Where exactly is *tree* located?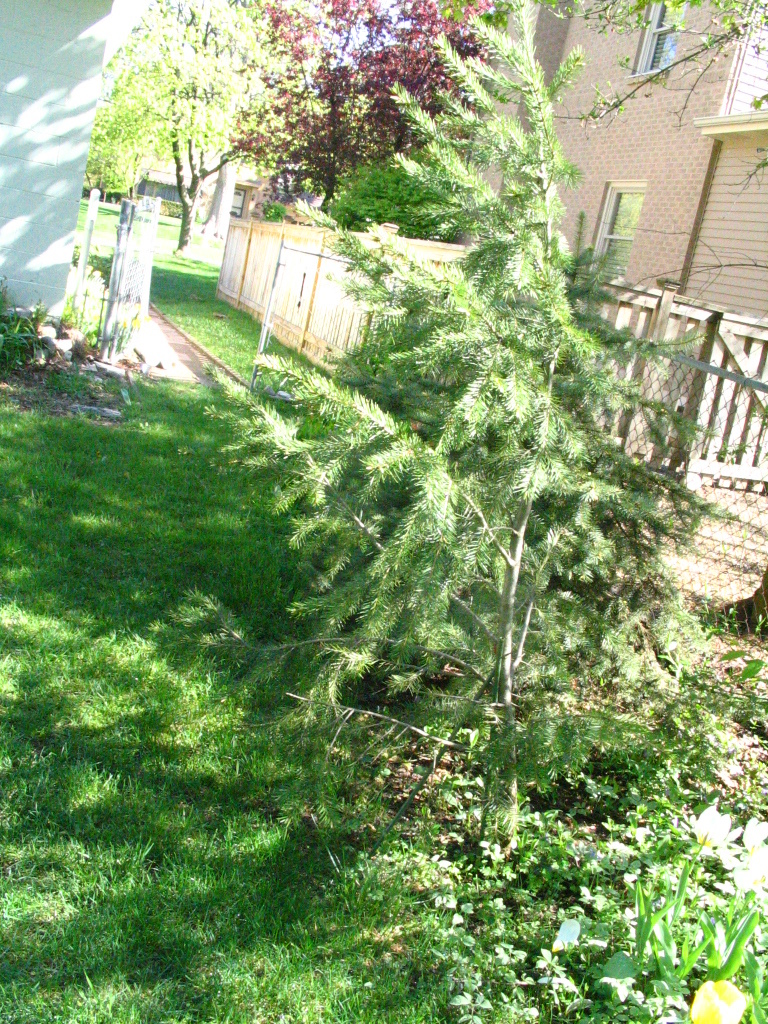
Its bounding box is left=245, top=6, right=736, bottom=869.
